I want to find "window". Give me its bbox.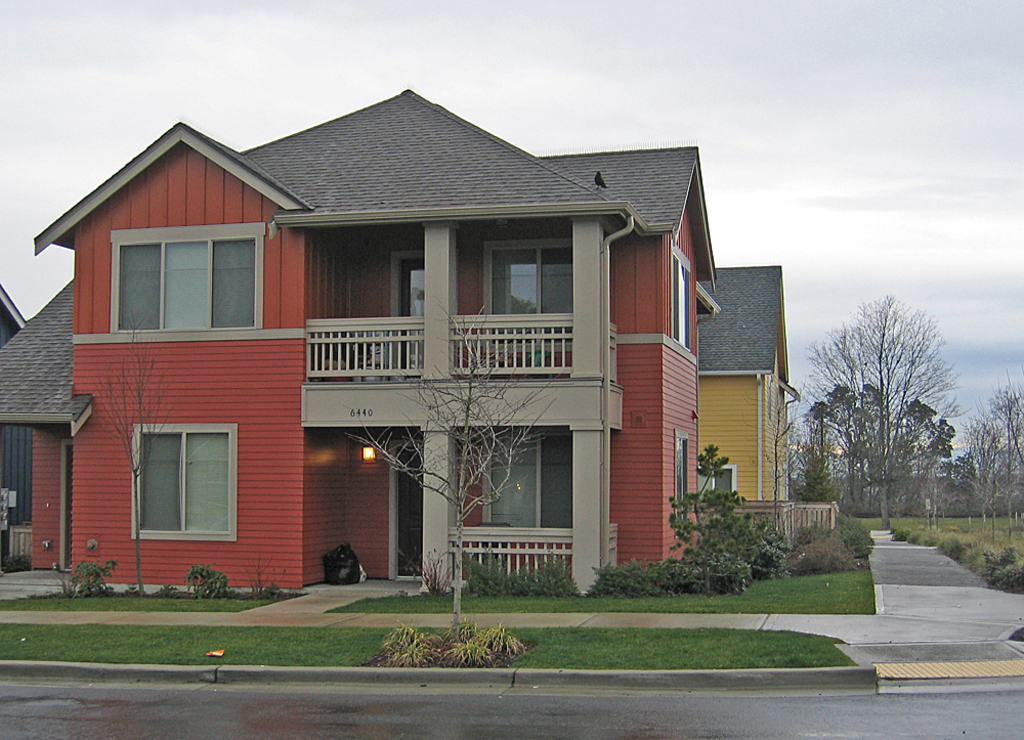
125 409 238 554.
